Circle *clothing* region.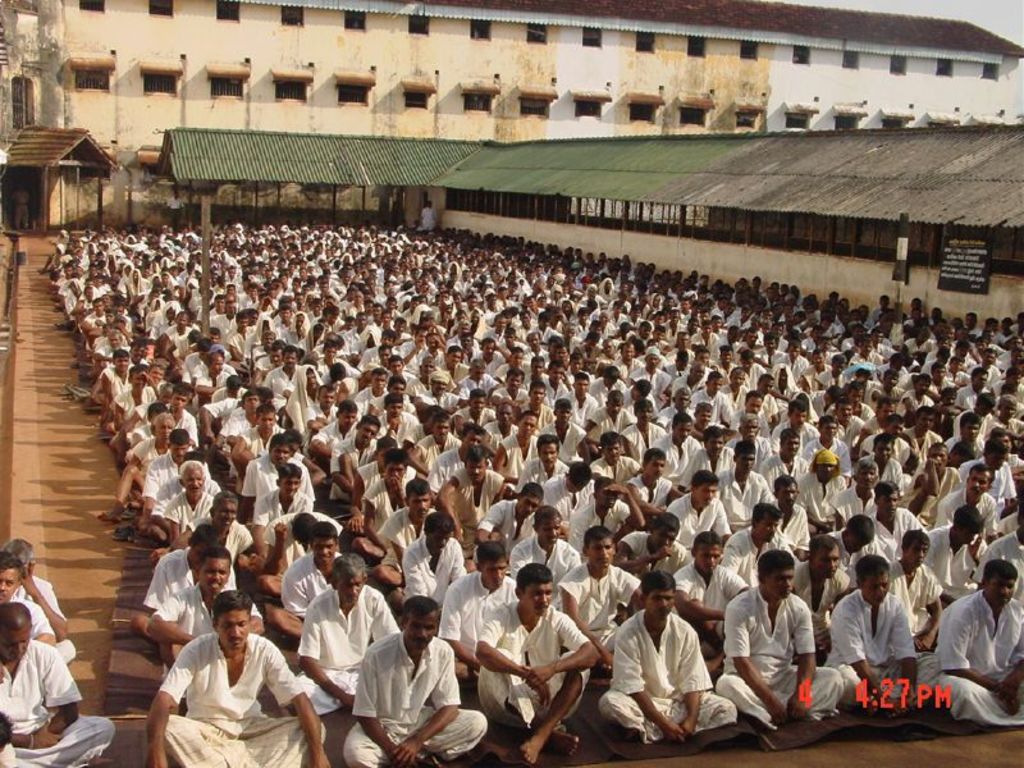
Region: rect(364, 346, 401, 369).
